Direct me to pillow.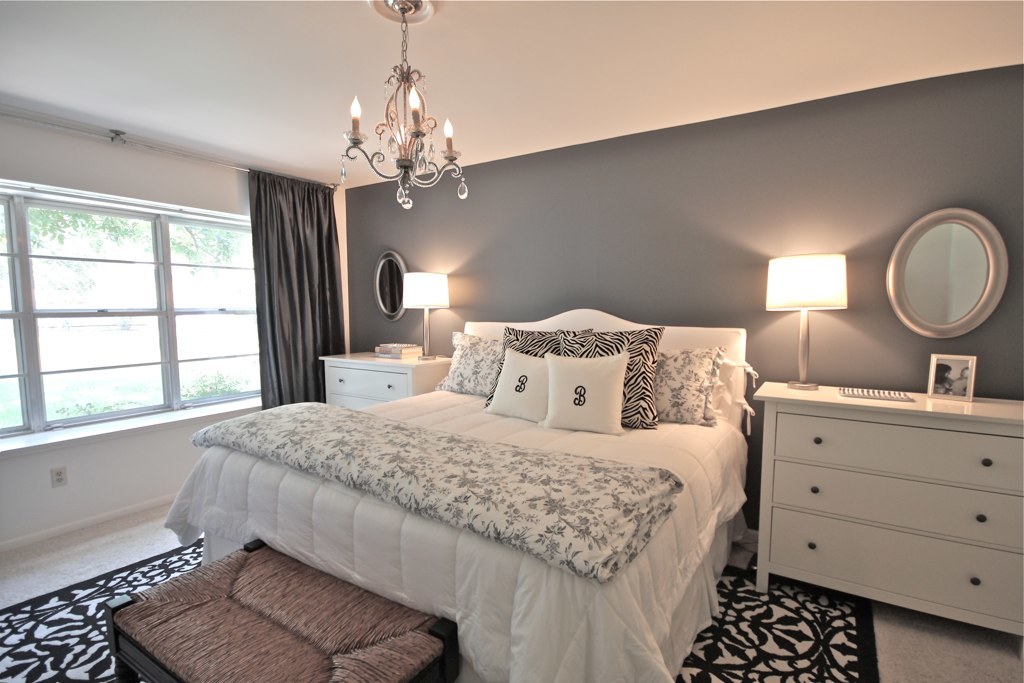
Direction: [645,343,734,439].
